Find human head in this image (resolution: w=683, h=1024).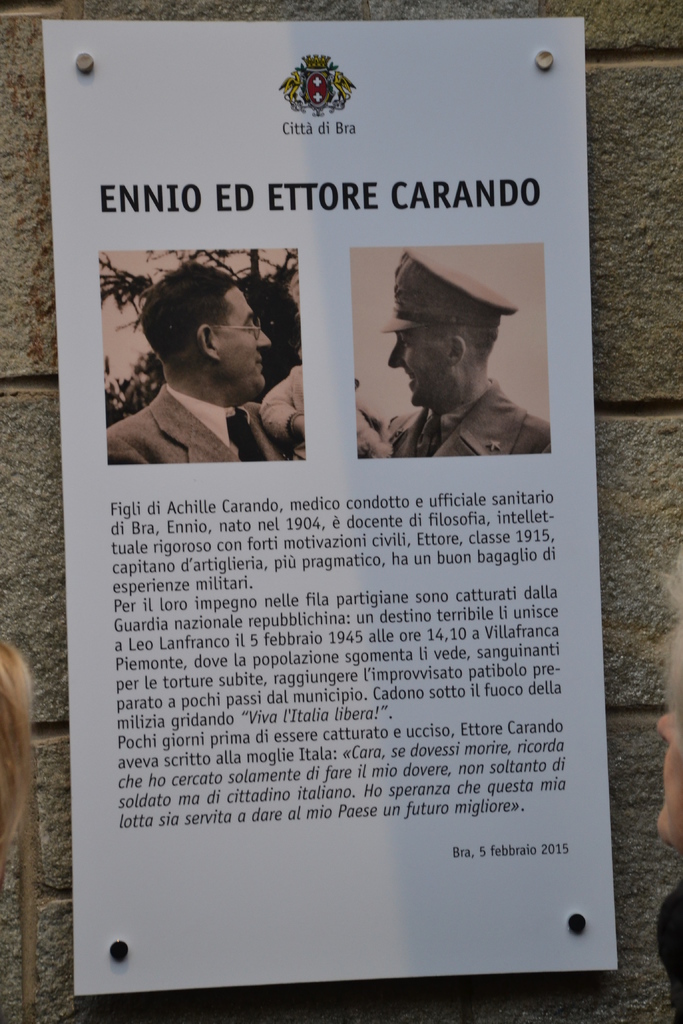
385:253:497:414.
